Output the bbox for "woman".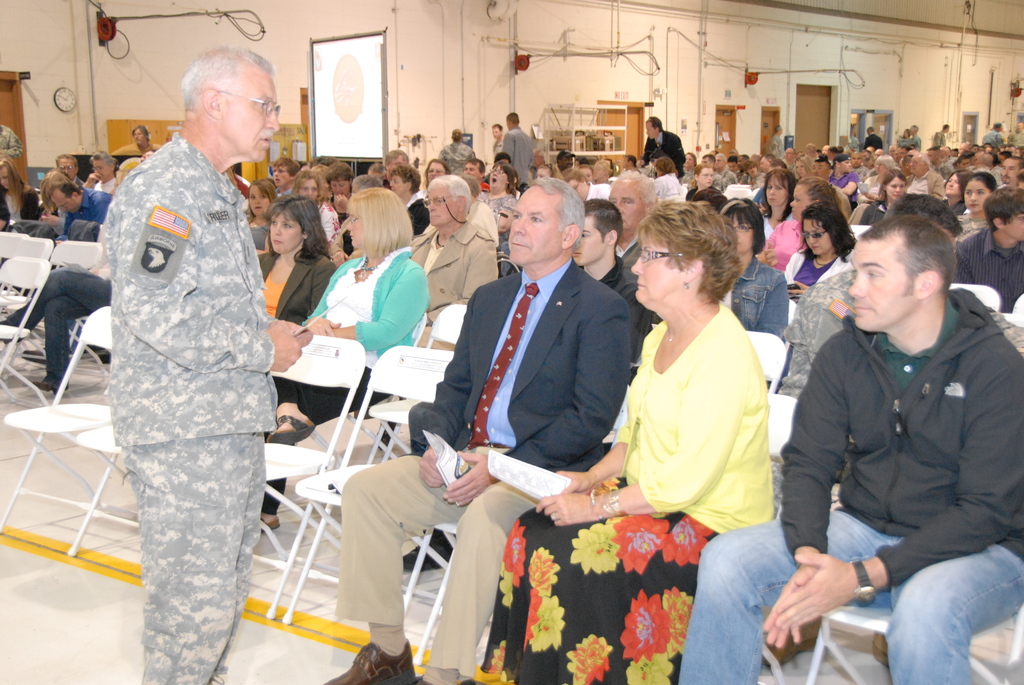
(x1=0, y1=156, x2=35, y2=240).
